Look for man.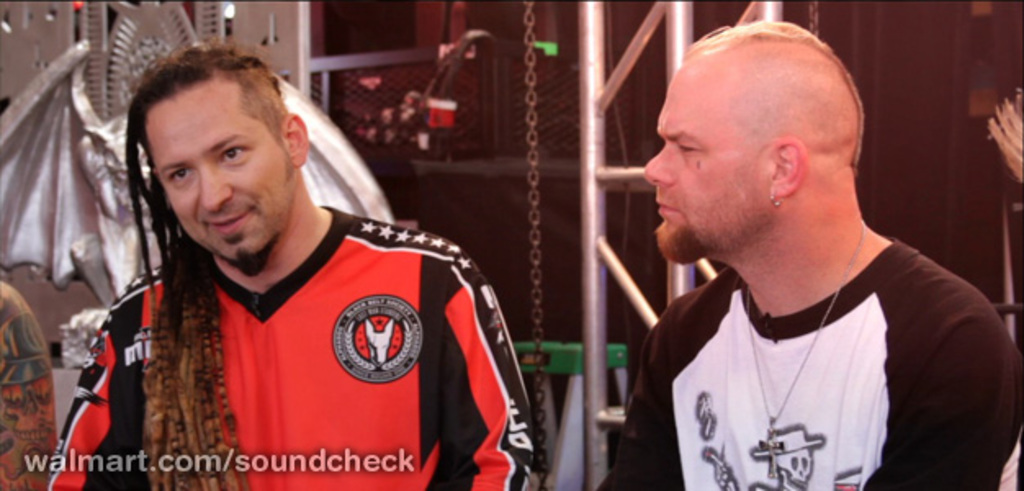
Found: region(594, 18, 1021, 488).
